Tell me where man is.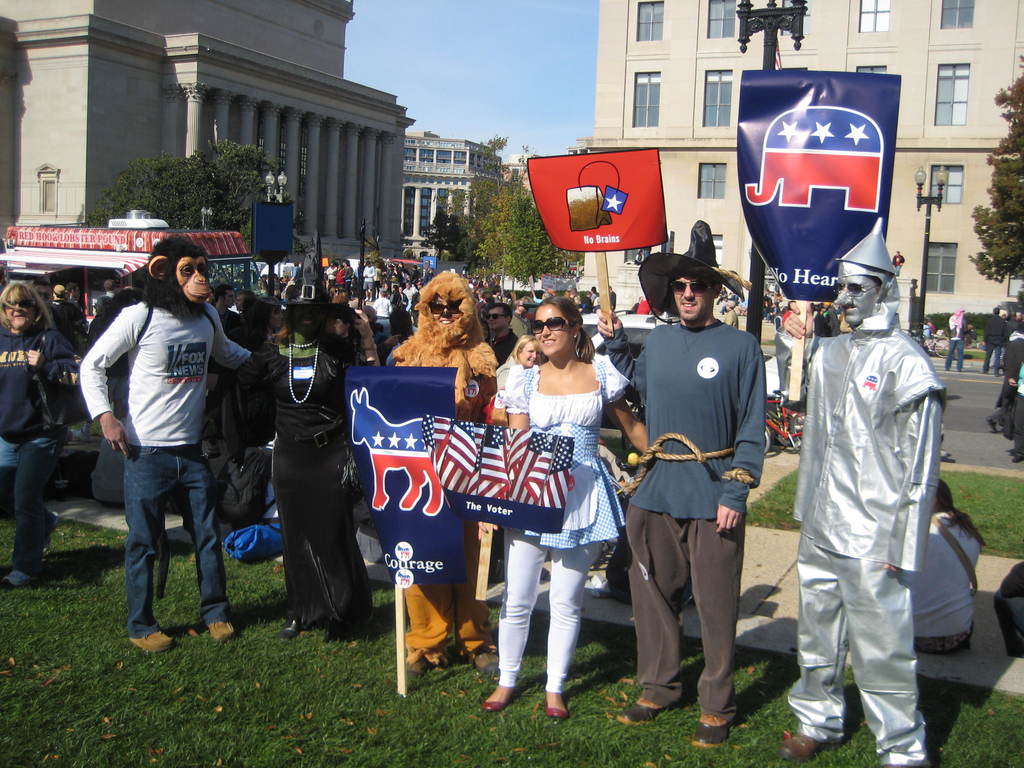
man is at box=[983, 306, 1009, 376].
